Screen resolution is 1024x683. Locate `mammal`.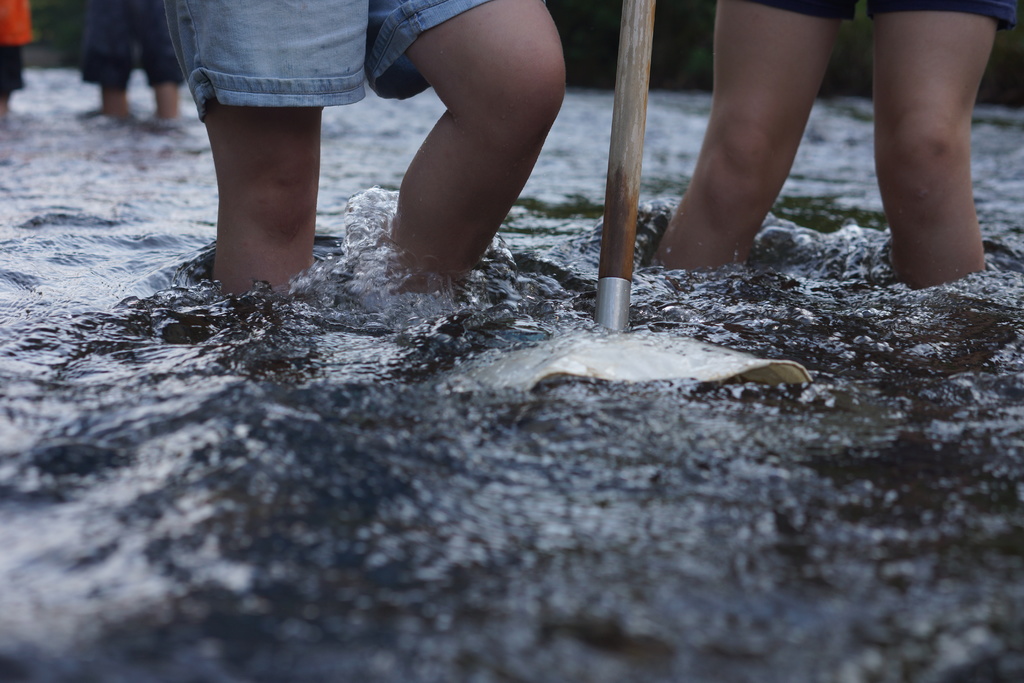
l=0, t=0, r=33, b=99.
